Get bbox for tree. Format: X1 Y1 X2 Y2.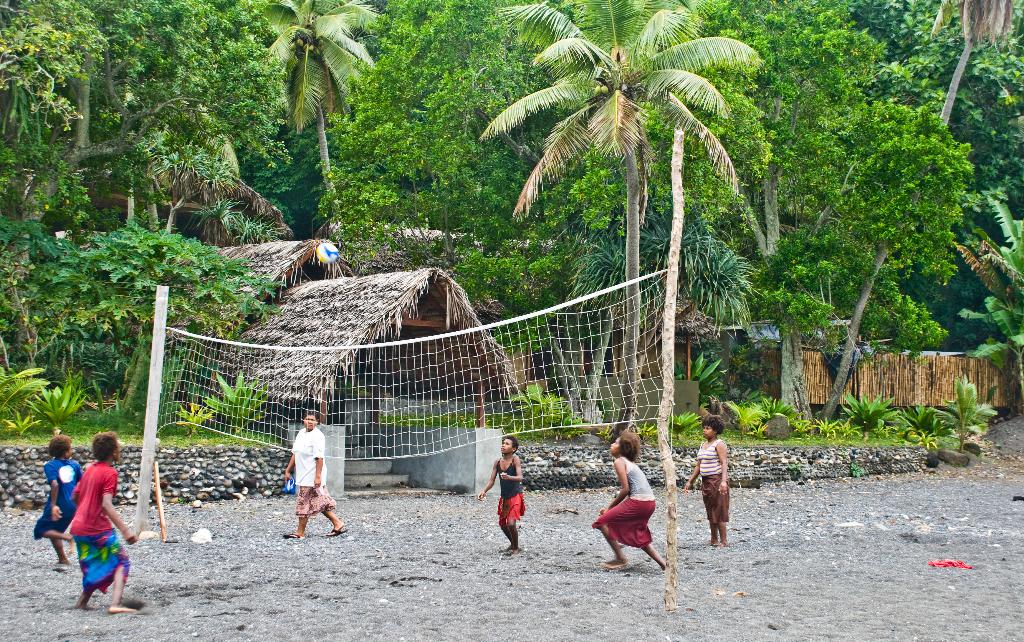
951 184 1023 380.
